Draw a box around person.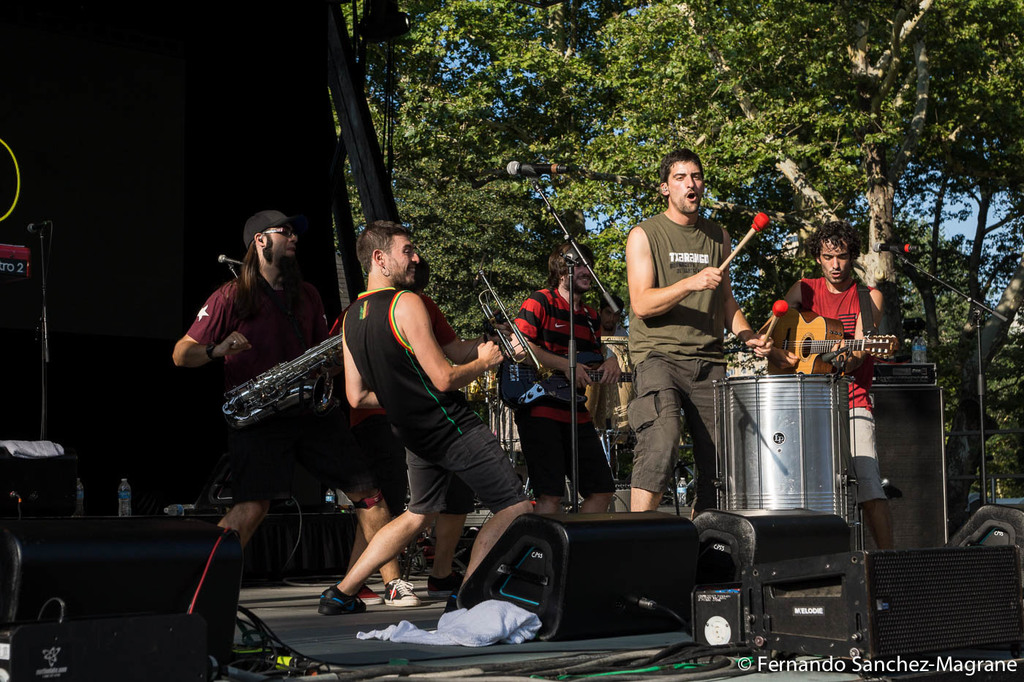
x1=162, y1=200, x2=340, y2=634.
